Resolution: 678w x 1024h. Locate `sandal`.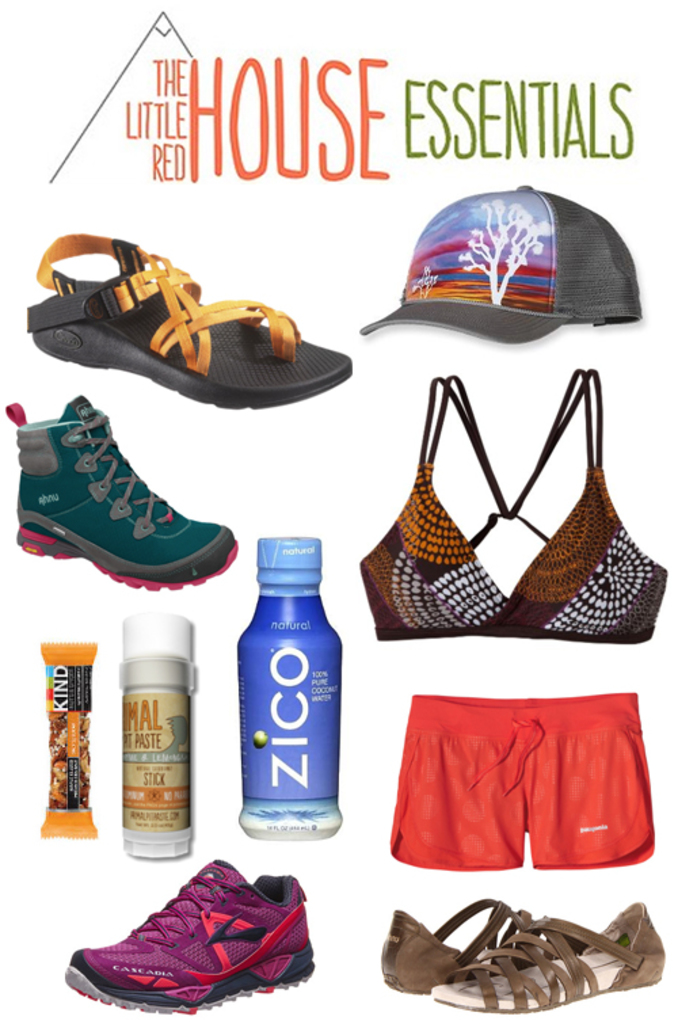
x1=19, y1=232, x2=359, y2=419.
